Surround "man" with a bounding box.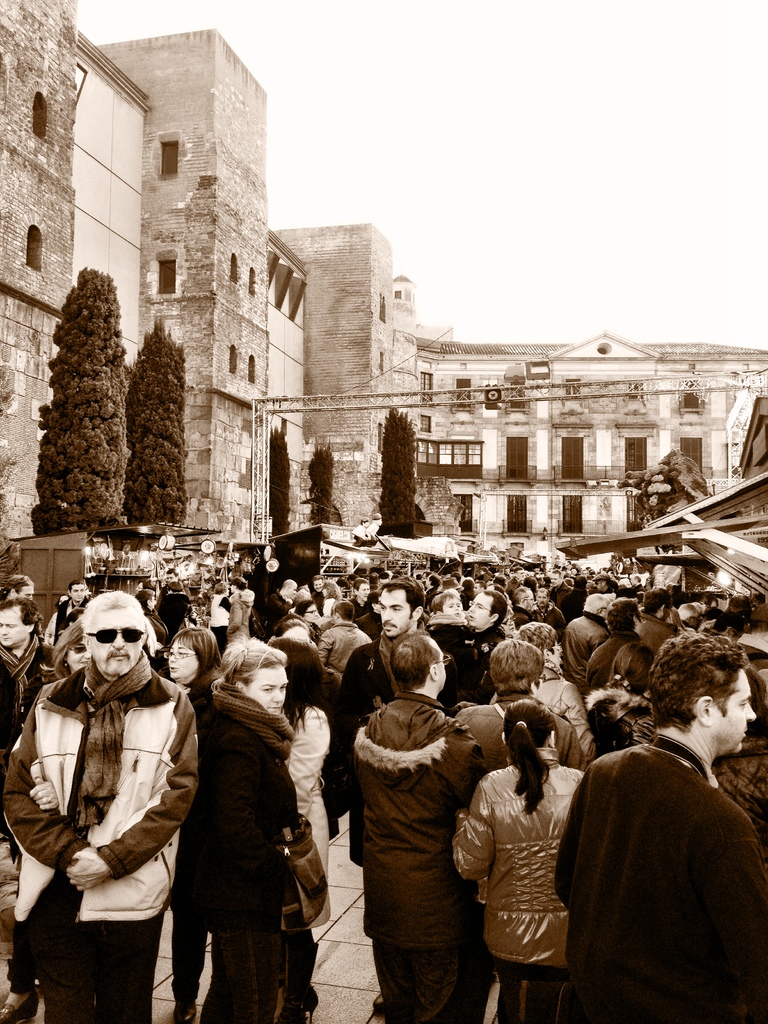
bbox(343, 573, 357, 587).
